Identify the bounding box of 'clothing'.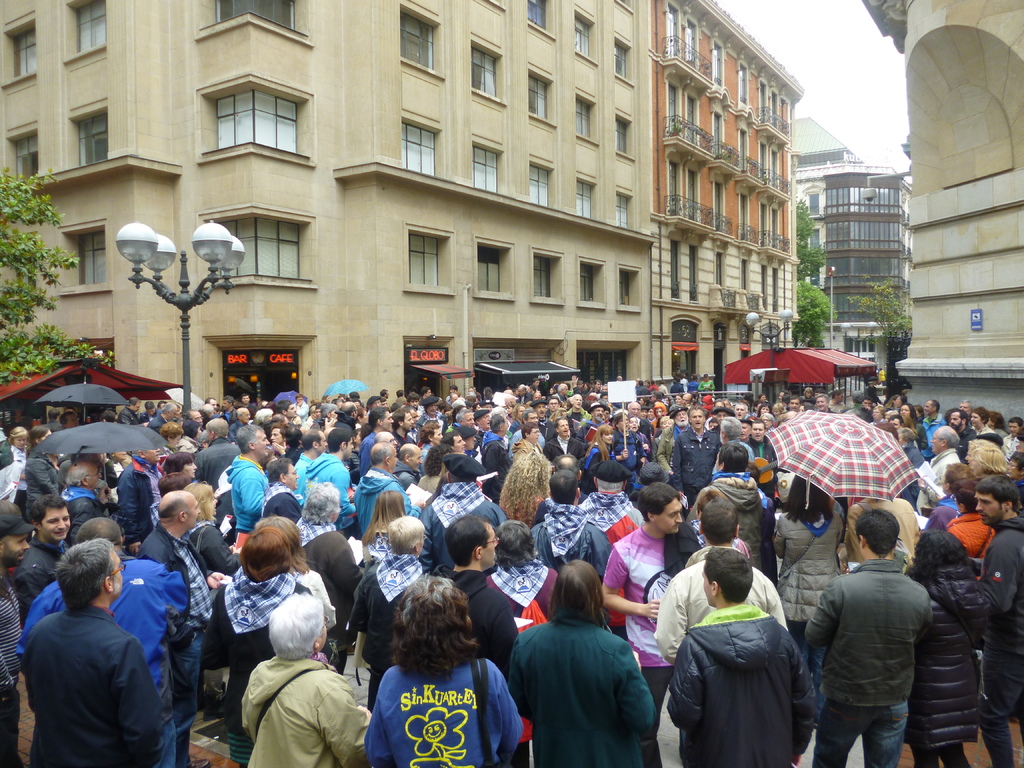
rect(190, 511, 241, 577).
